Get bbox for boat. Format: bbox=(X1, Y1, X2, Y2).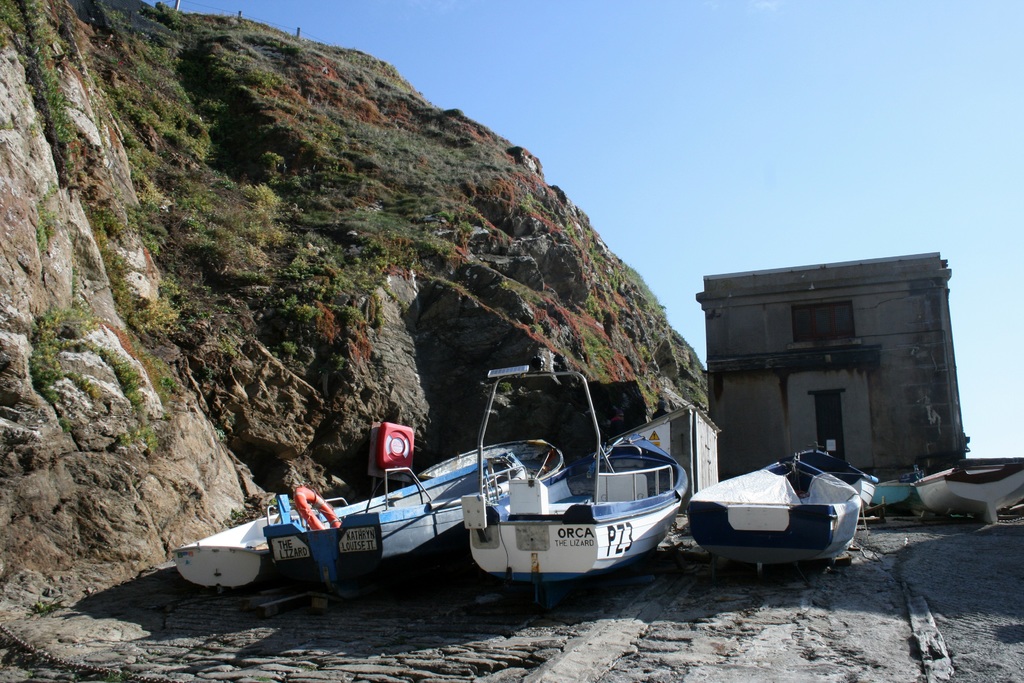
bbox=(260, 436, 570, 600).
